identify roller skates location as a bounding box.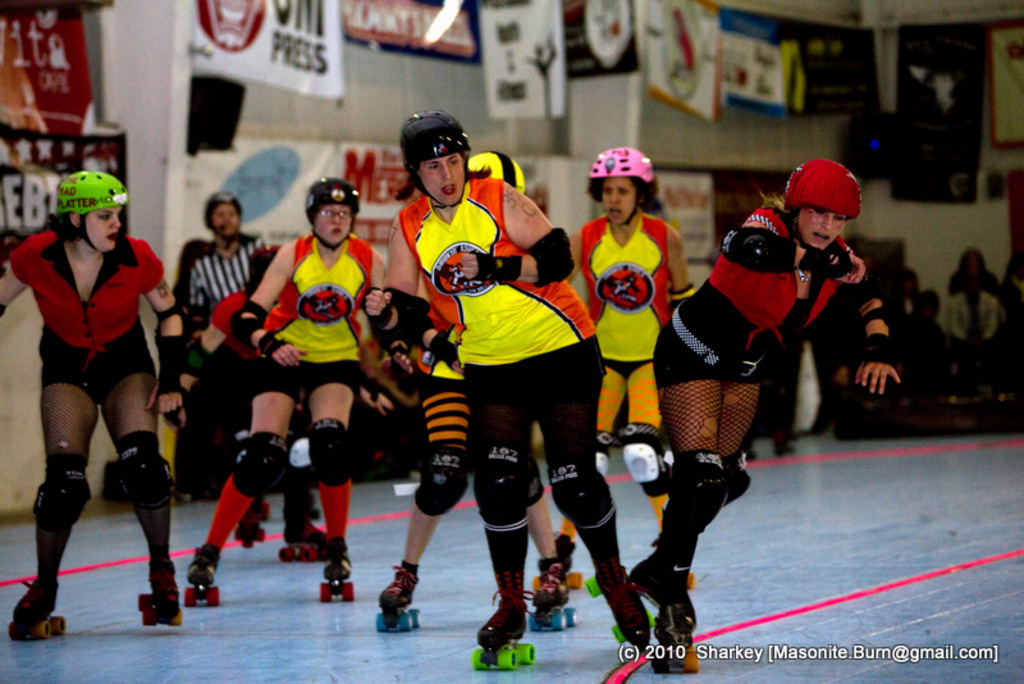
select_region(586, 565, 655, 652).
